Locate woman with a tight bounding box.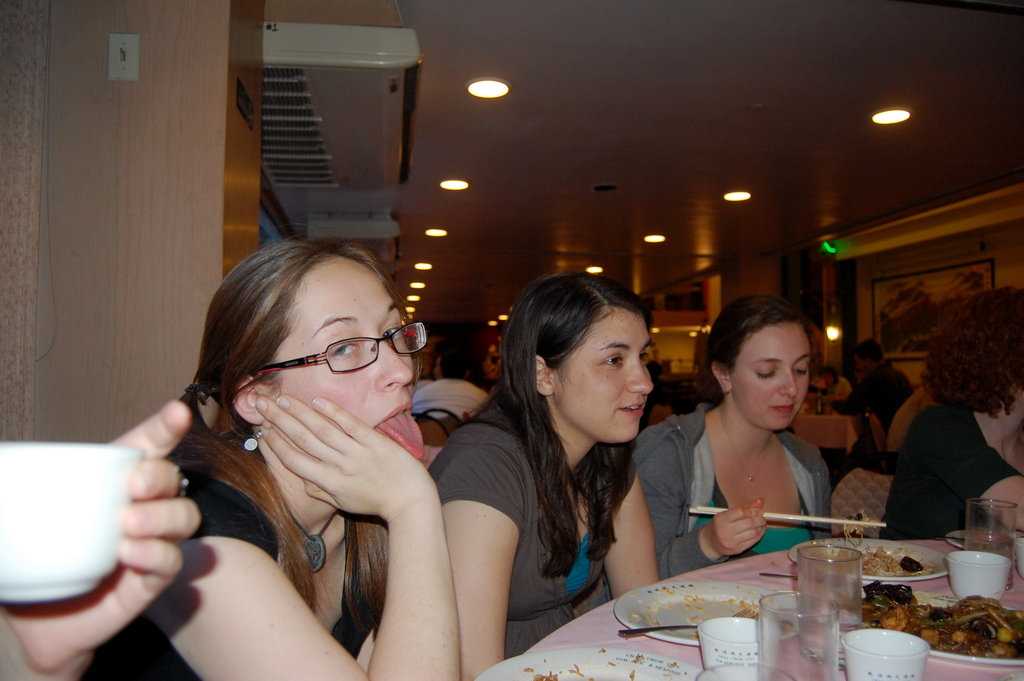
881/285/1023/539.
